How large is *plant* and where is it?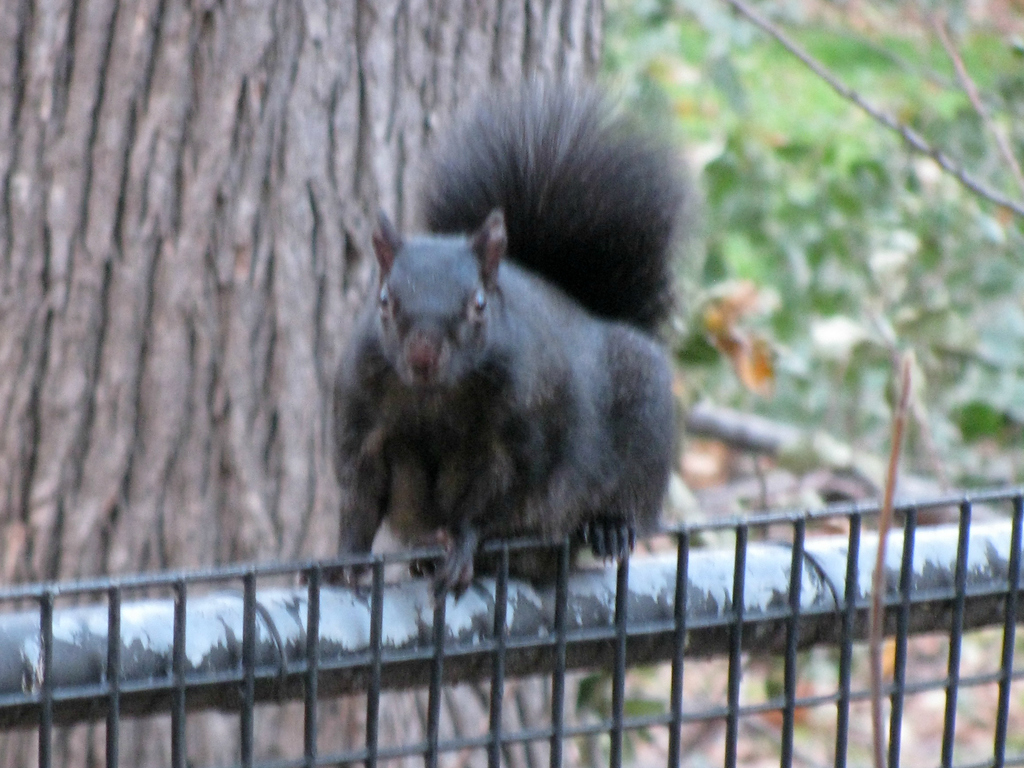
Bounding box: box(580, 661, 681, 767).
